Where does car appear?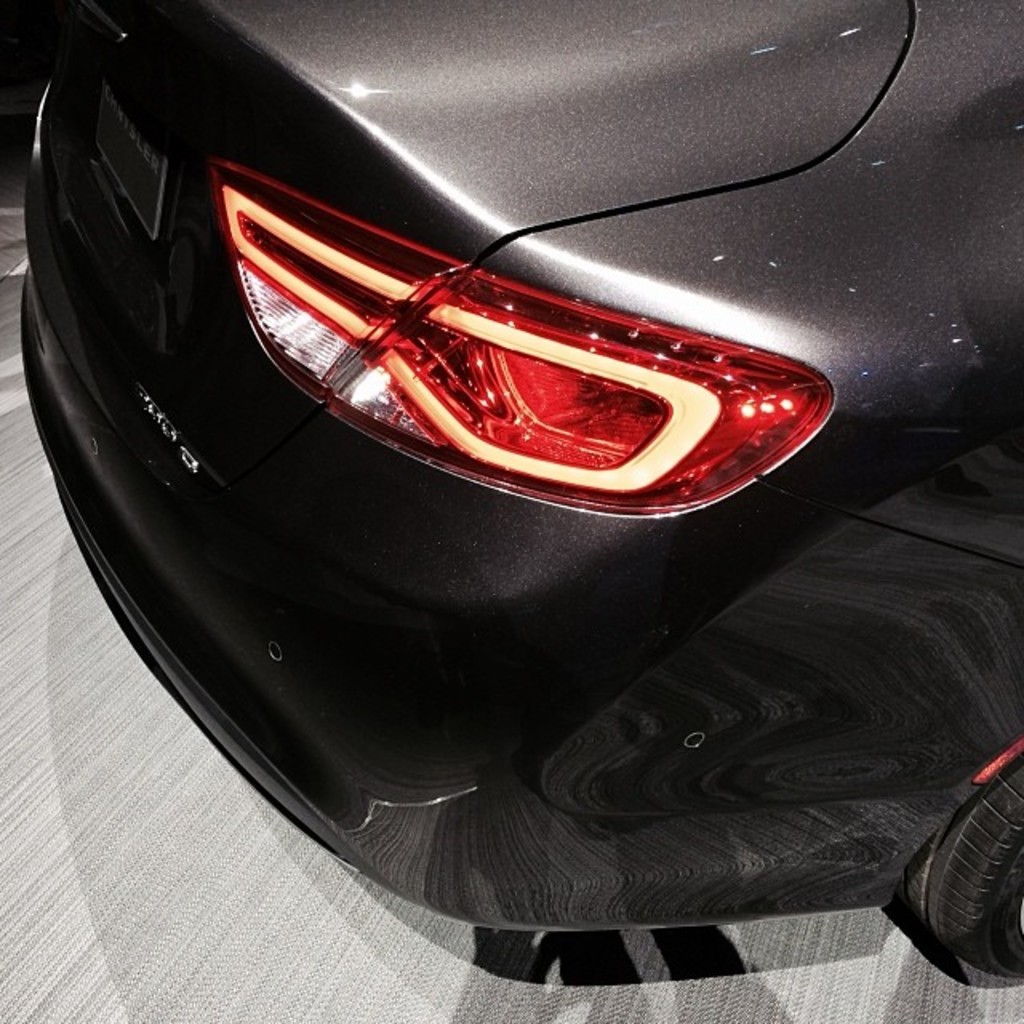
Appears at 11:0:1022:963.
